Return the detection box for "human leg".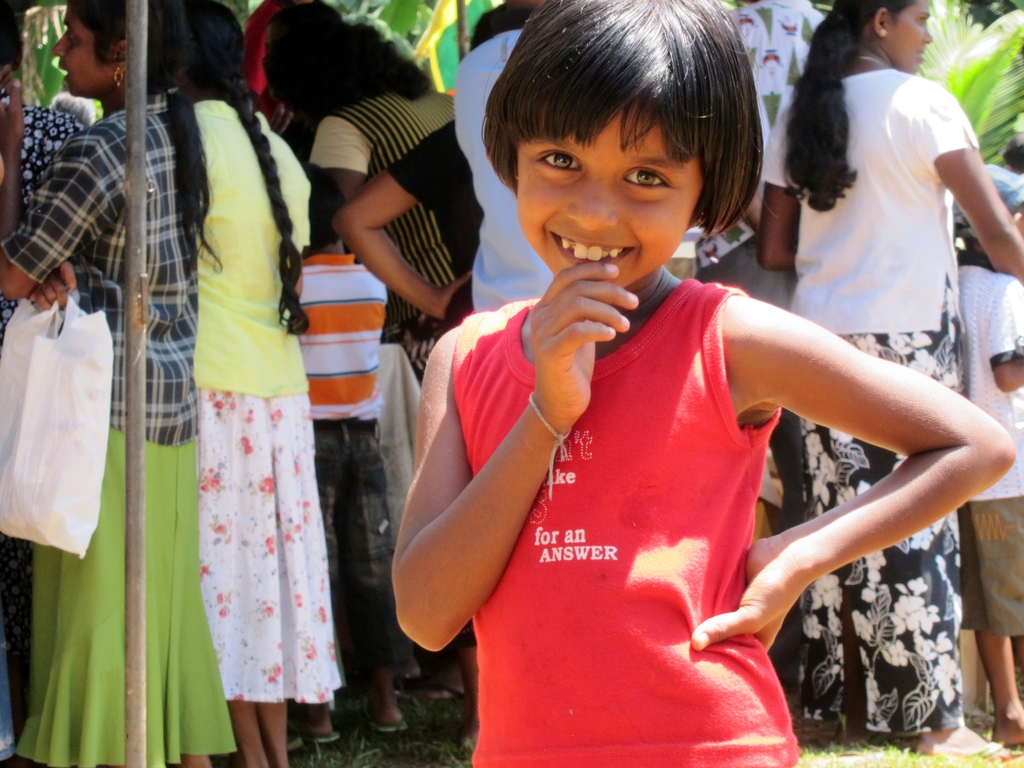
<box>260,698,288,765</box>.
